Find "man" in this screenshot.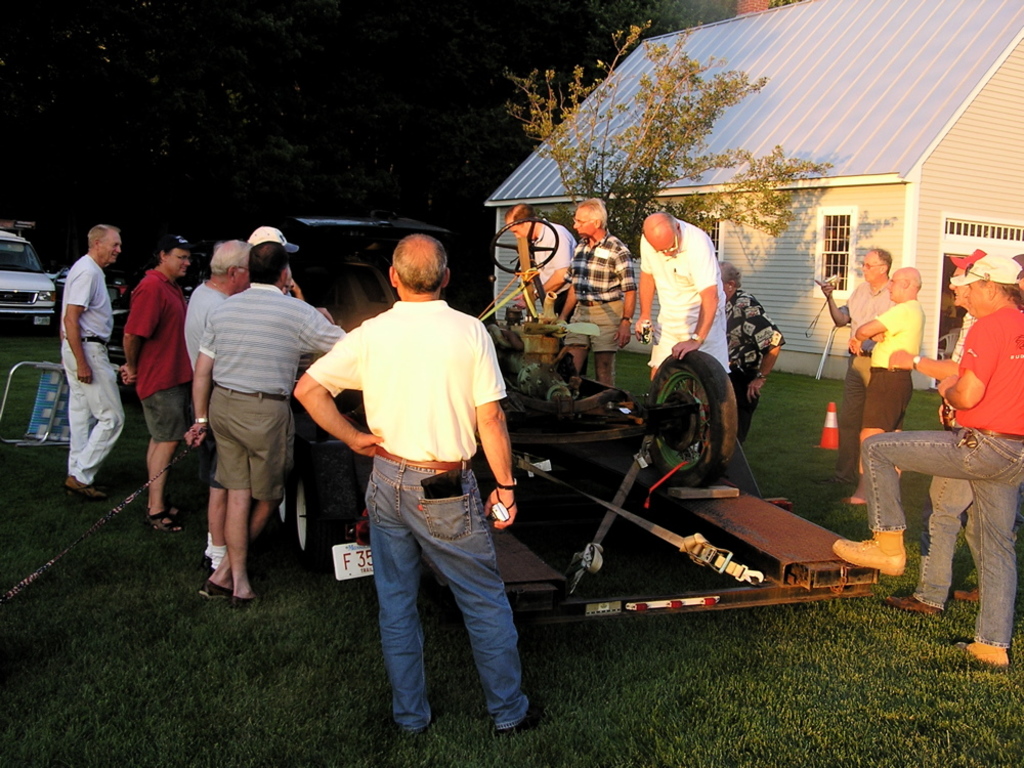
The bounding box for "man" is x1=185 y1=243 x2=345 y2=612.
